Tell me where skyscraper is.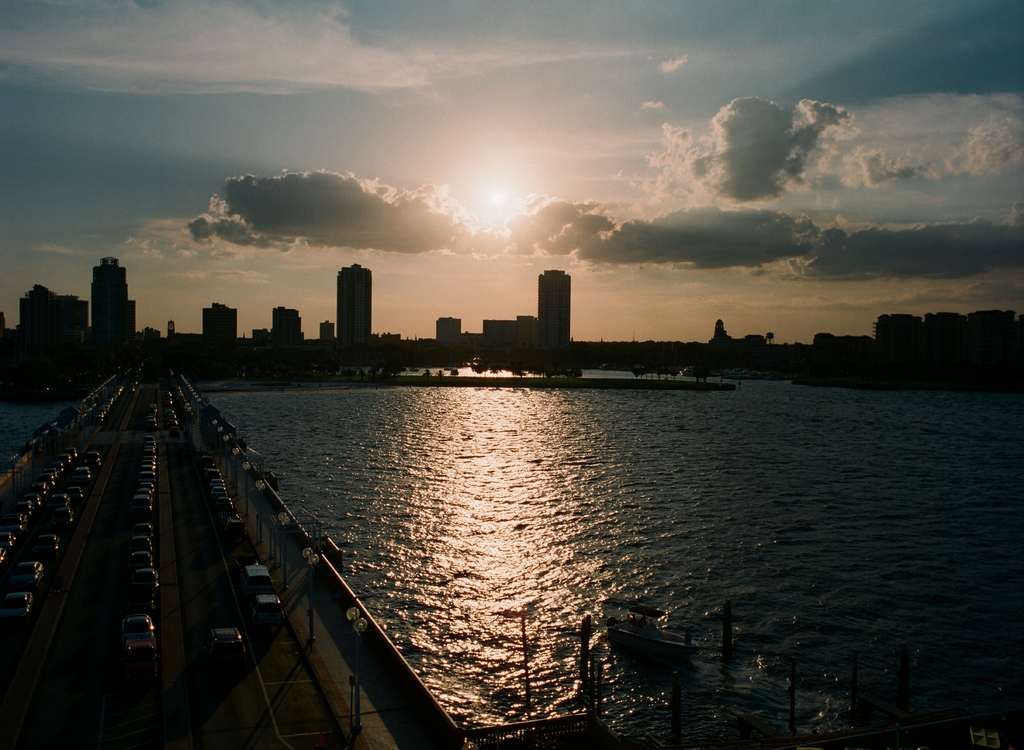
skyscraper is at 334 257 374 359.
